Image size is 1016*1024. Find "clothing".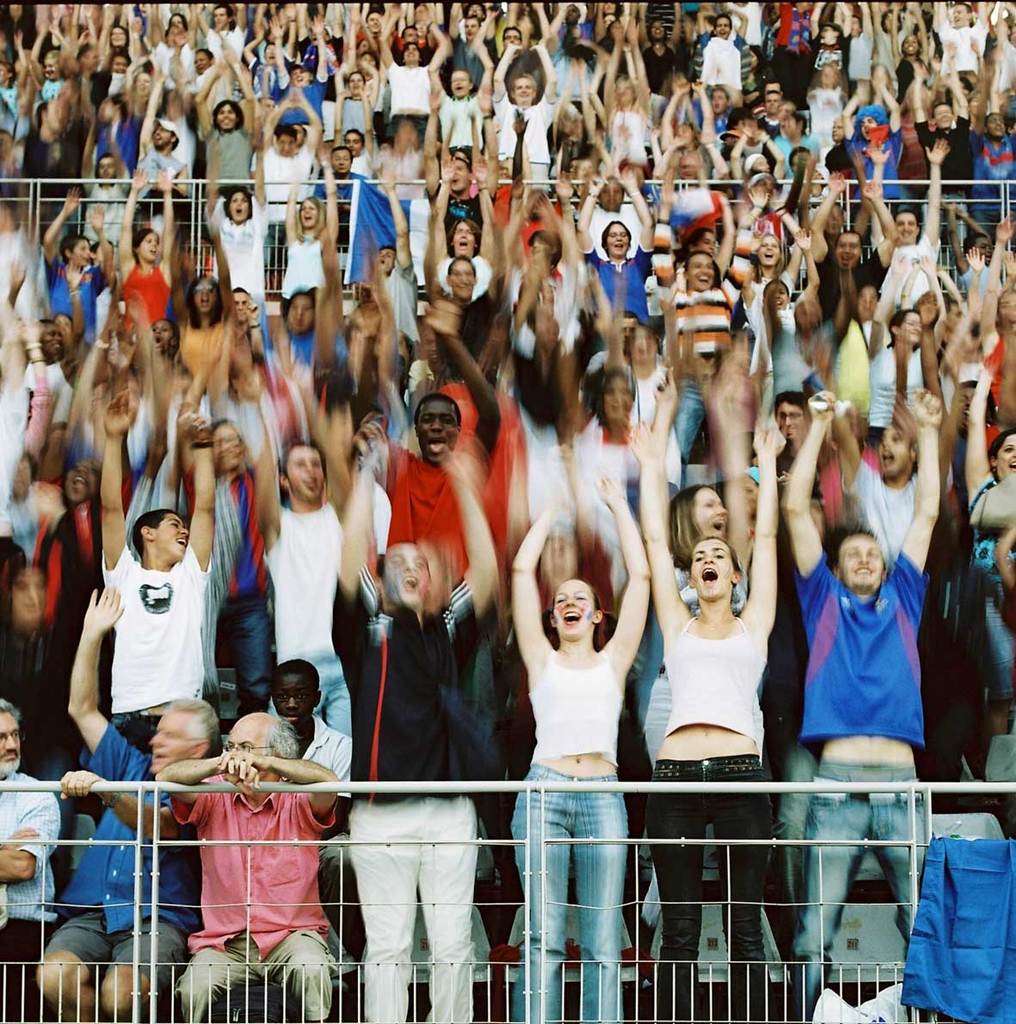
[269, 71, 329, 129].
